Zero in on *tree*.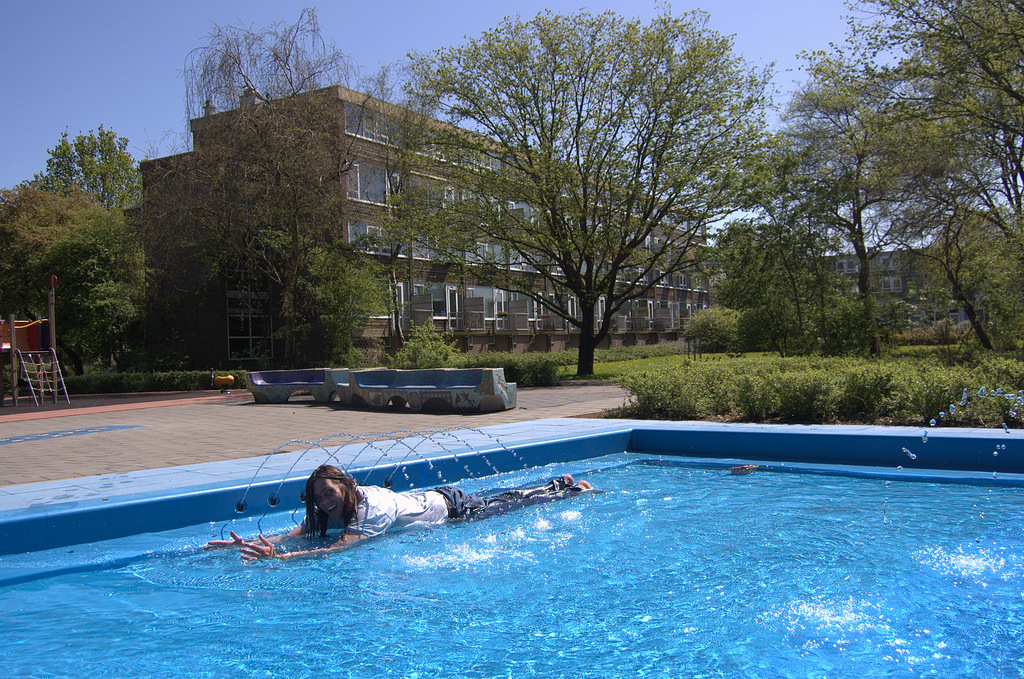
Zeroed in: bbox(30, 117, 138, 222).
